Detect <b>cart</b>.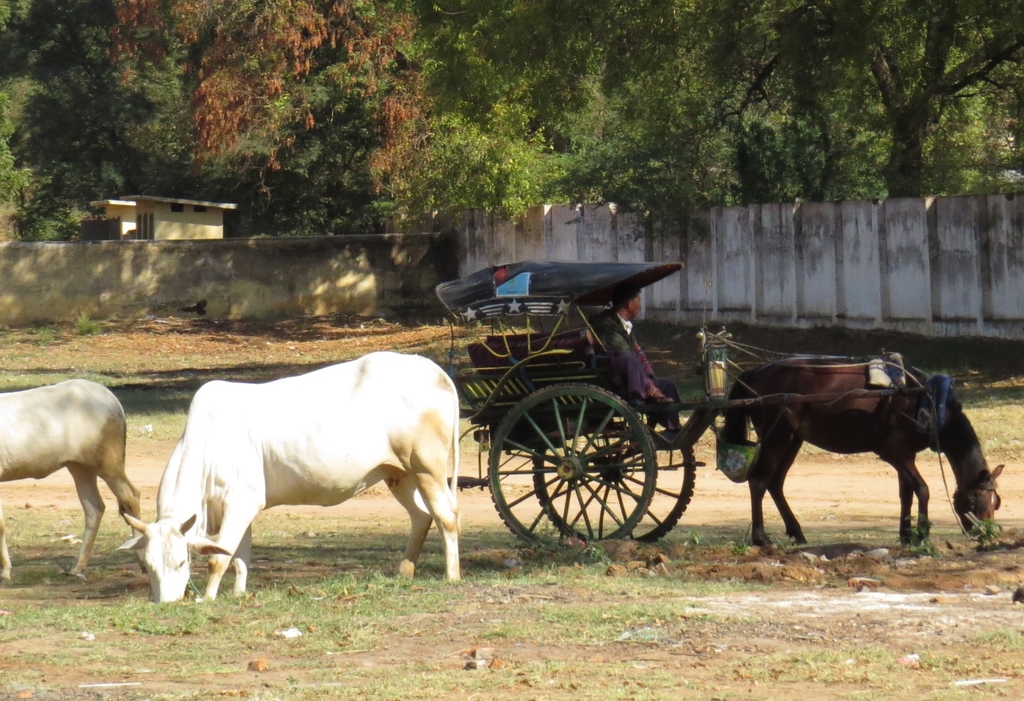
Detected at (x1=441, y1=279, x2=1014, y2=569).
